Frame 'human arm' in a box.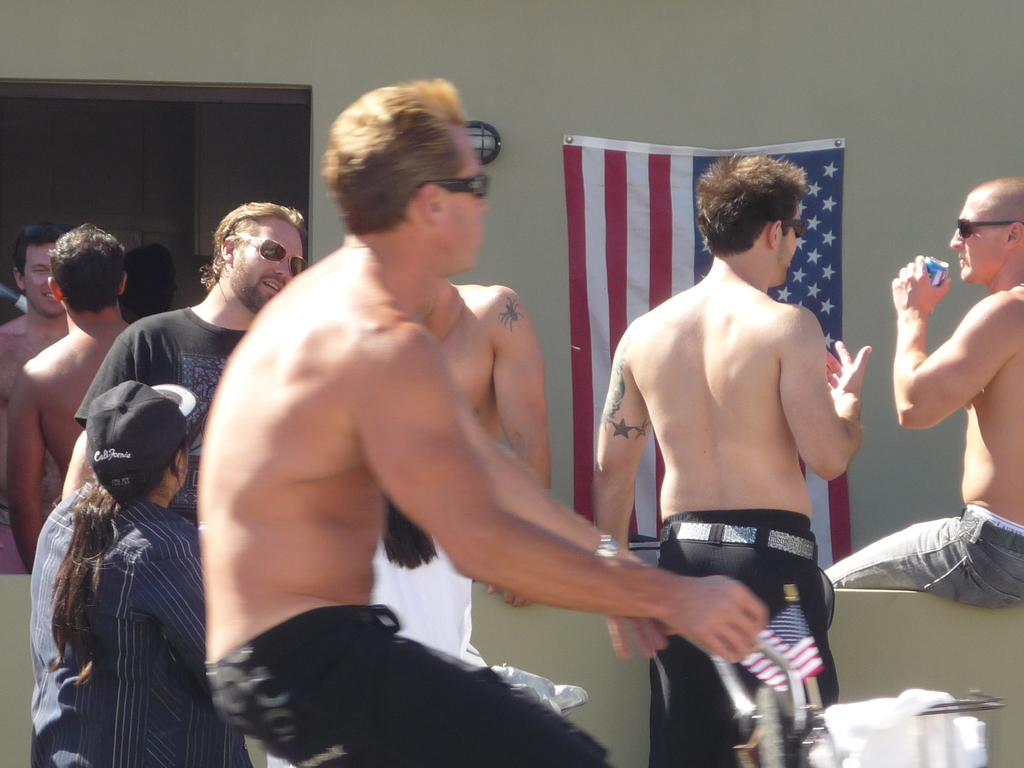
[488,287,548,607].
